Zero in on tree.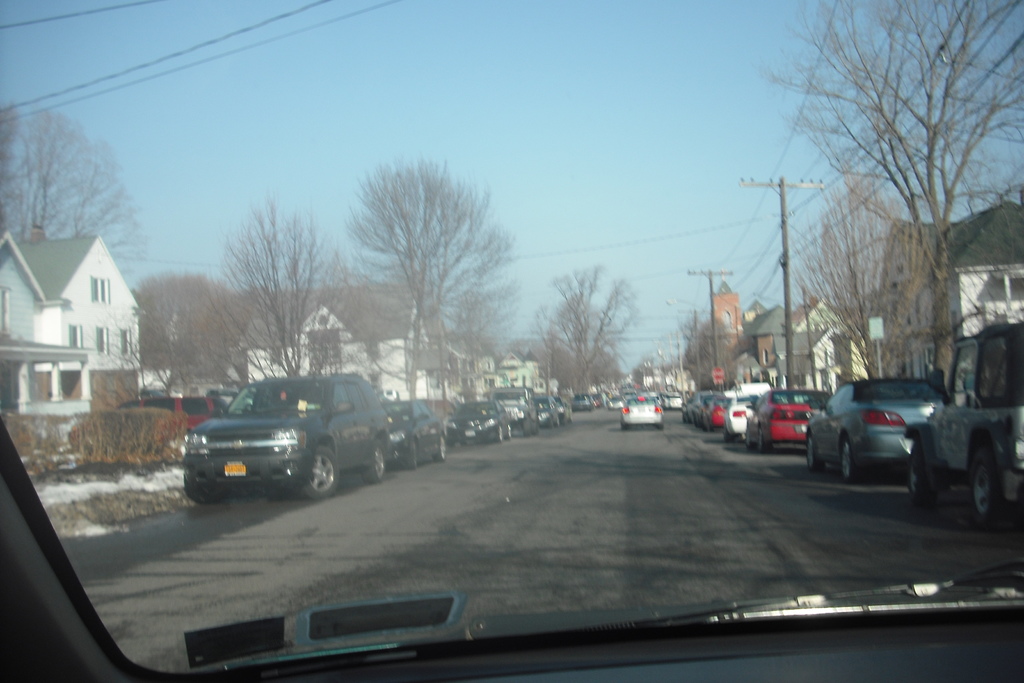
Zeroed in: box(756, 11, 996, 401).
